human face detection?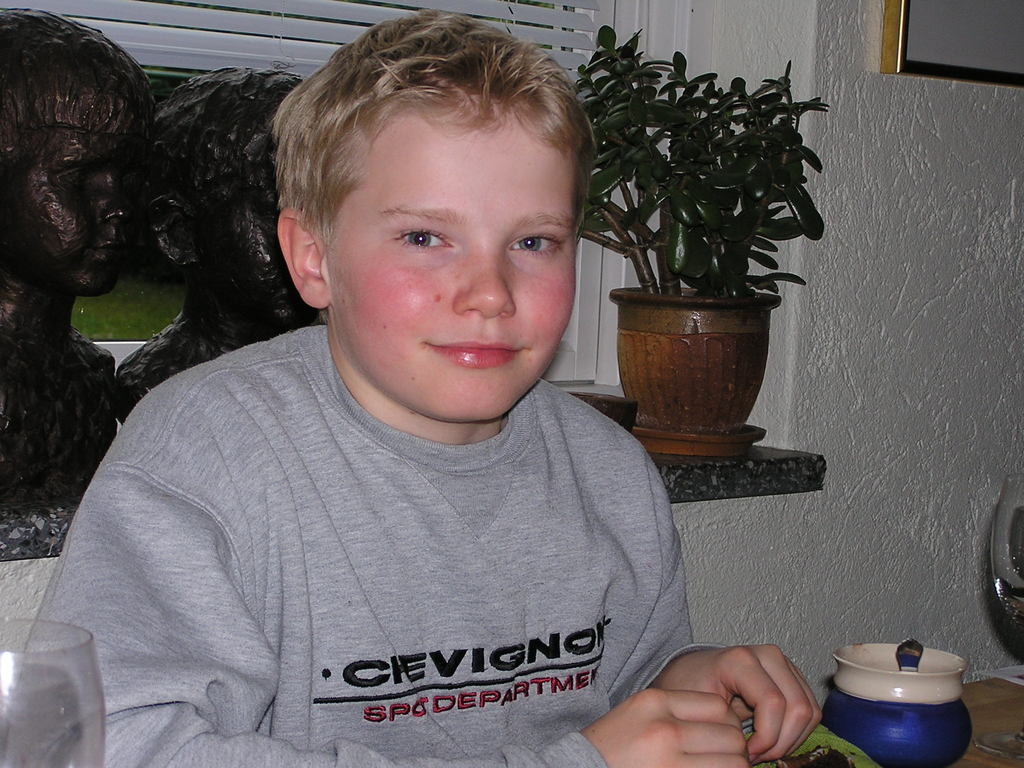
193:176:321:356
